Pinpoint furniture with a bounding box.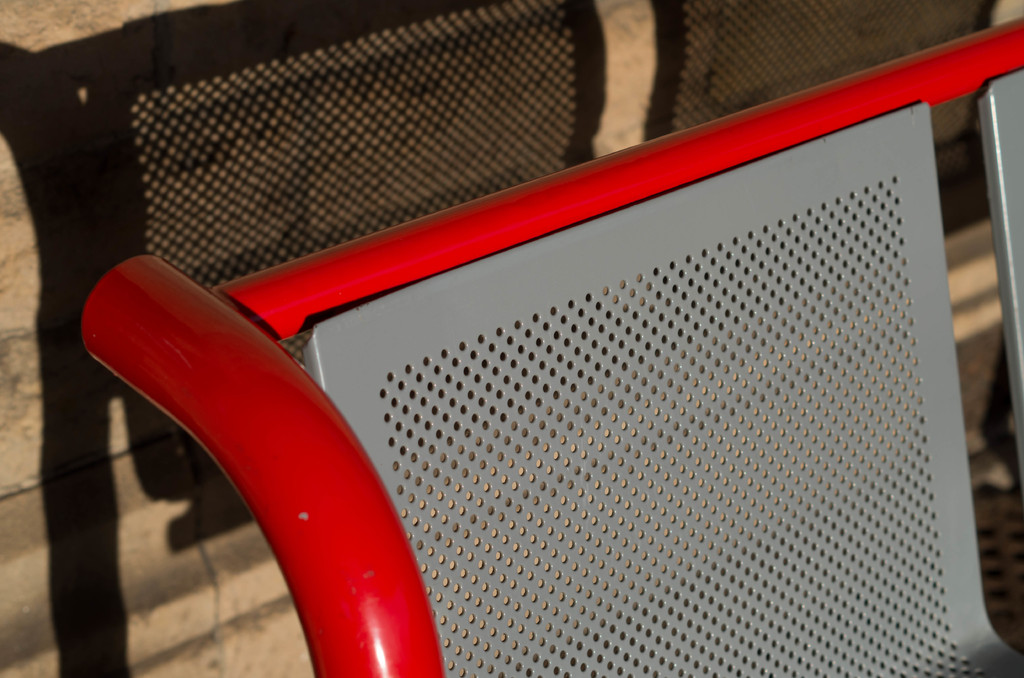
locate(82, 15, 1023, 677).
